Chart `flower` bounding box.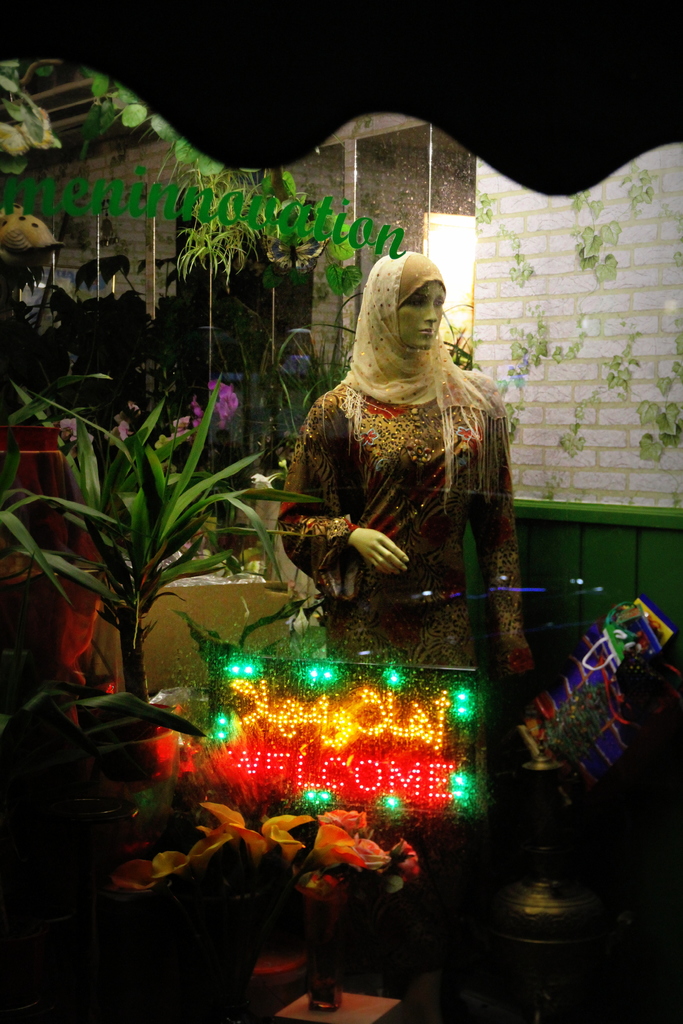
Charted: [208,376,245,427].
